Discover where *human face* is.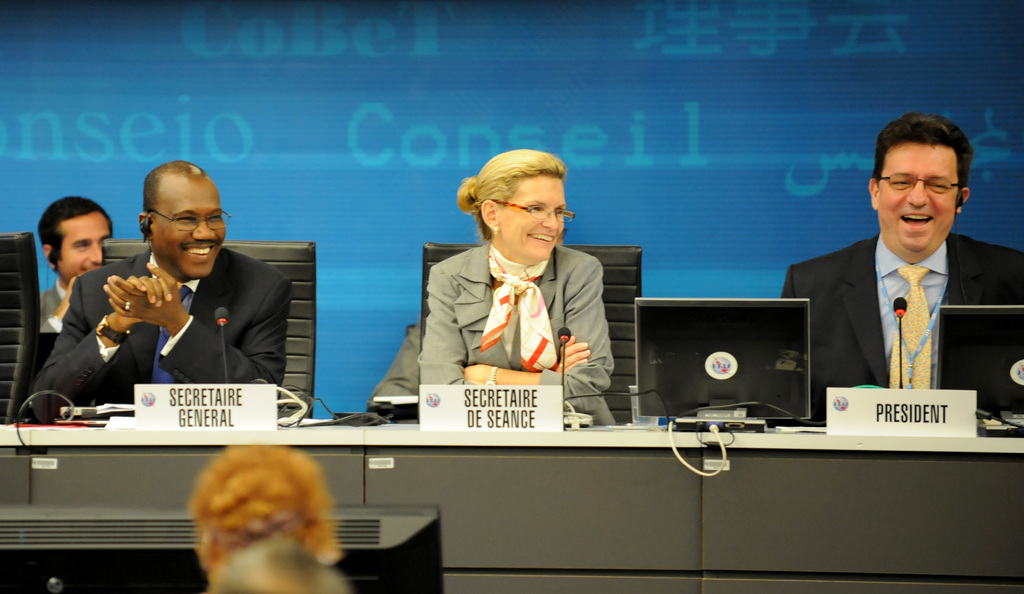
Discovered at crop(58, 212, 110, 284).
